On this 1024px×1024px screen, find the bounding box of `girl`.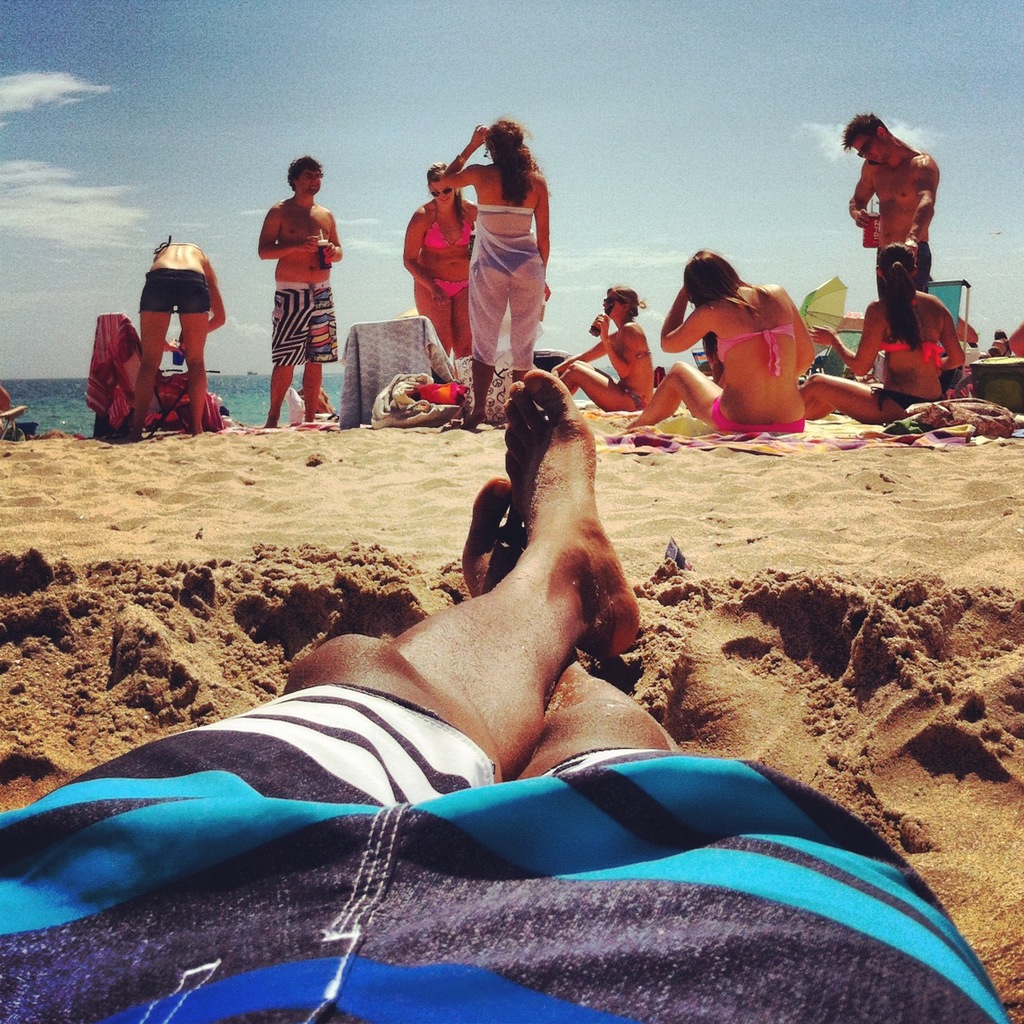
Bounding box: (left=614, top=246, right=809, bottom=439).
